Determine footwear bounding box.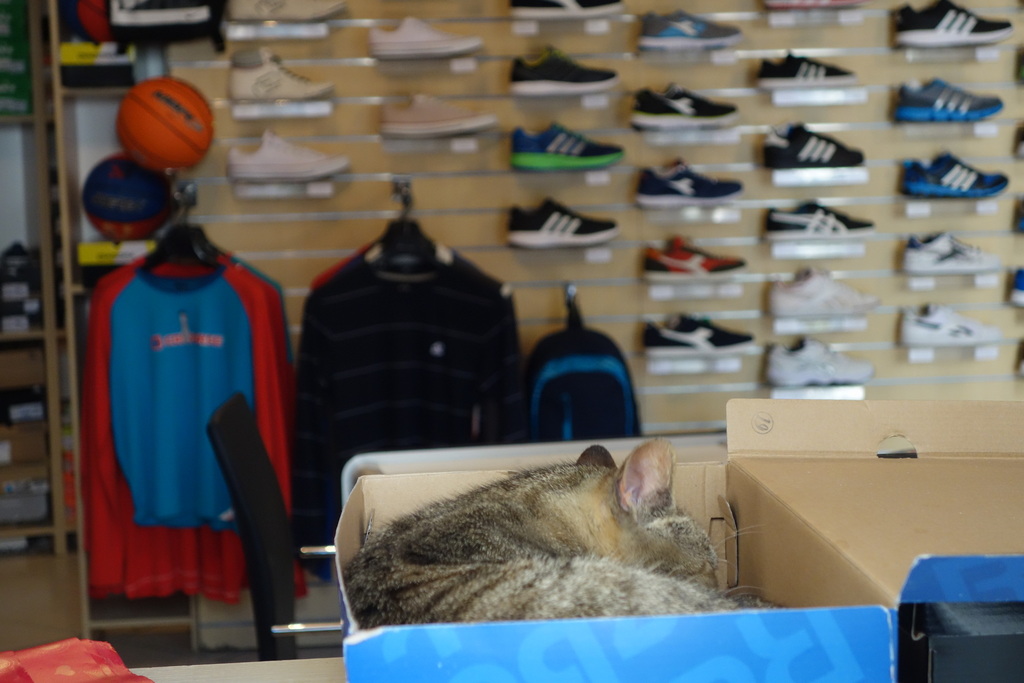
Determined: bbox=[509, 45, 618, 94].
